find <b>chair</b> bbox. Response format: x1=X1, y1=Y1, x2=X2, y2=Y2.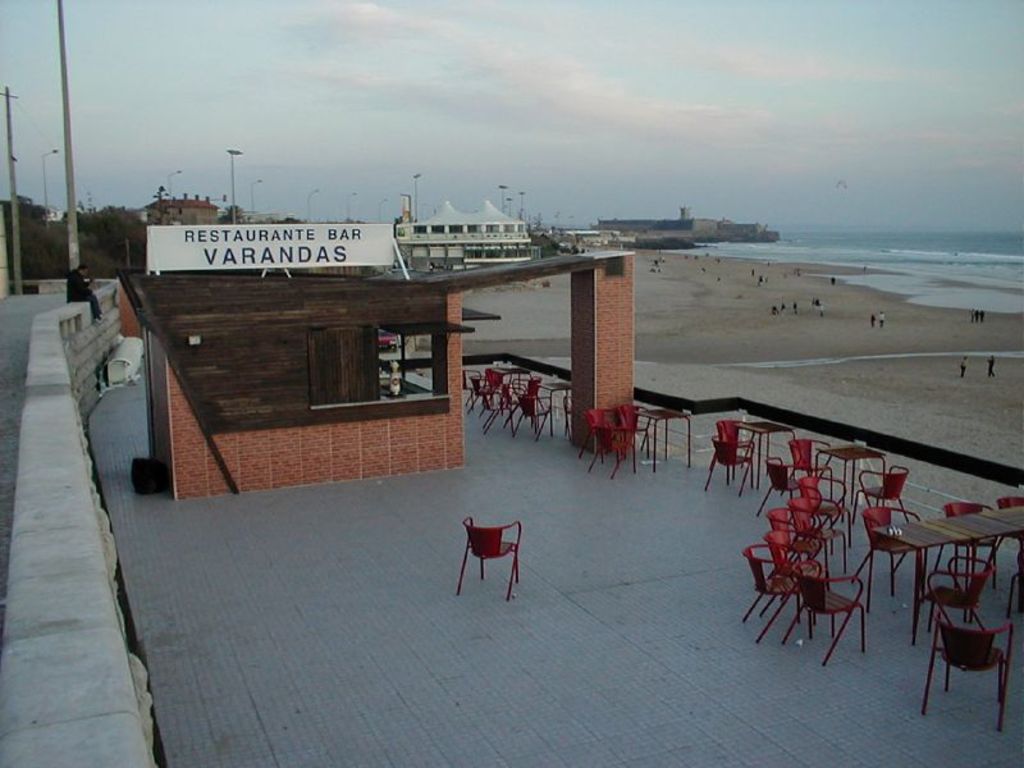
x1=993, y1=494, x2=1023, y2=545.
